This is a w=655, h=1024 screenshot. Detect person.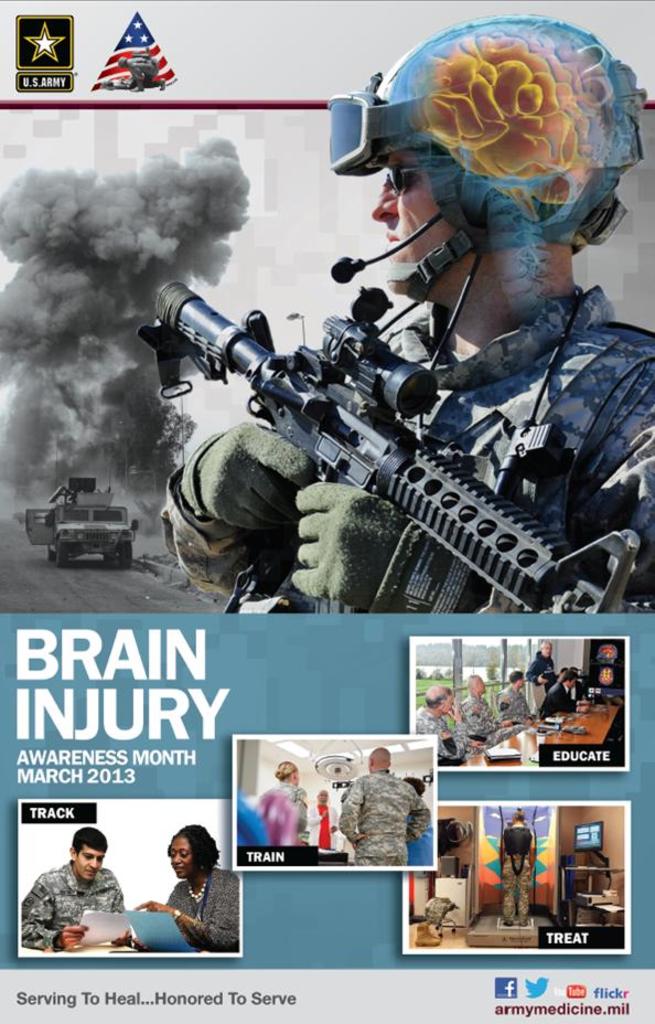
{"x1": 458, "y1": 672, "x2": 504, "y2": 733}.
